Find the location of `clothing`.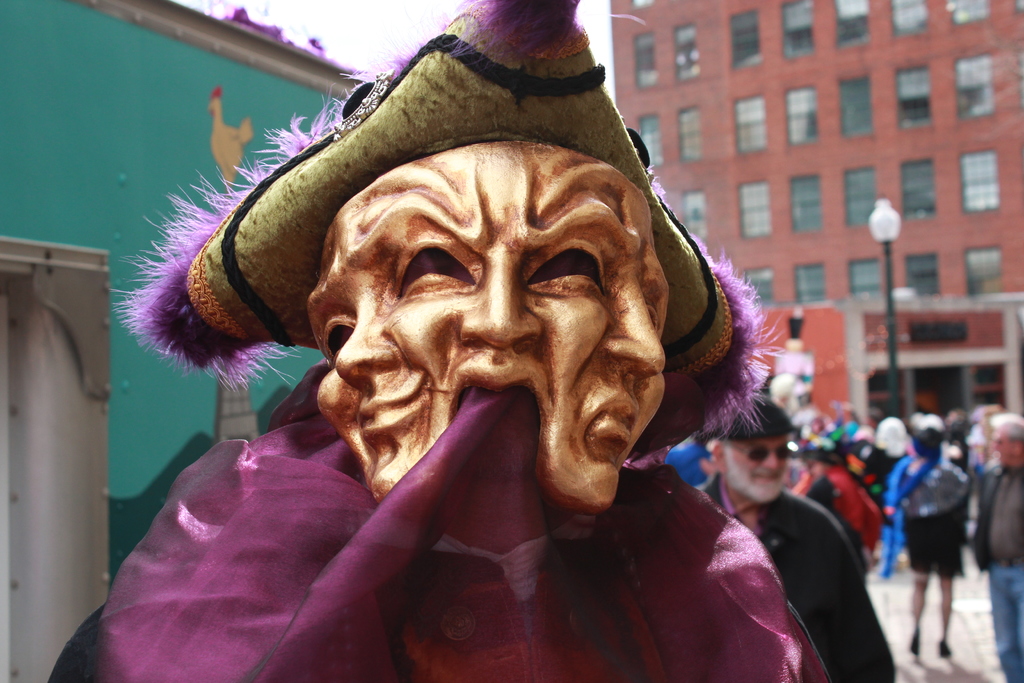
Location: [893,453,960,666].
